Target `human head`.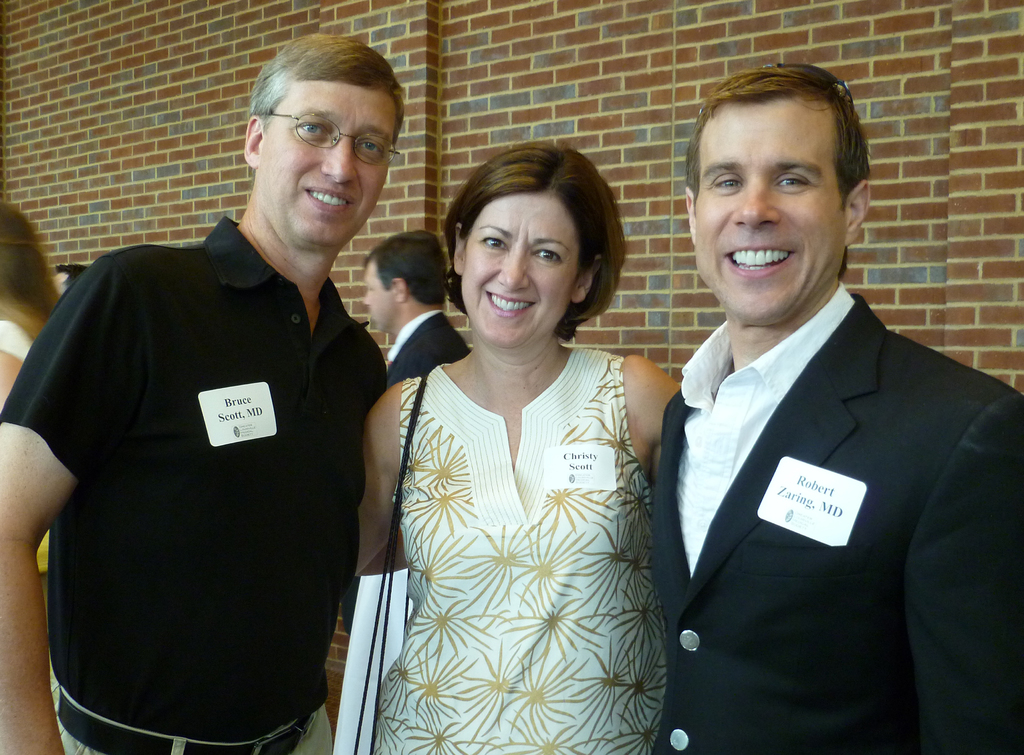
Target region: rect(447, 144, 616, 330).
